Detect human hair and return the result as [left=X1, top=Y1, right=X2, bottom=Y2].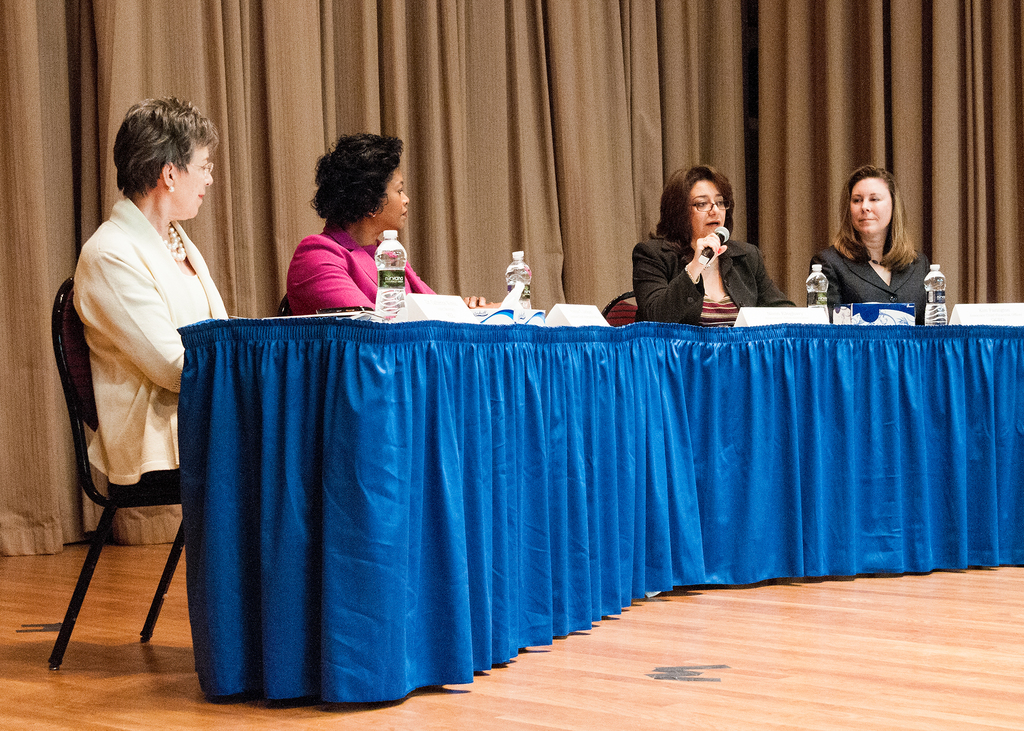
[left=305, top=125, right=402, bottom=237].
